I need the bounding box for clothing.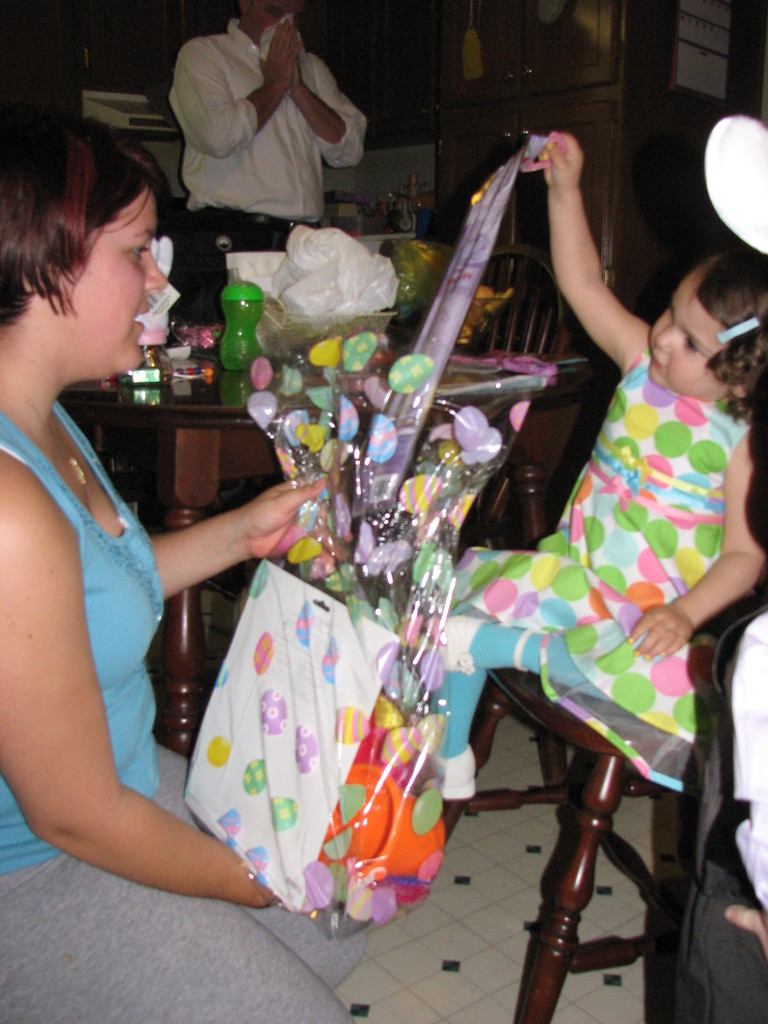
Here it is: x1=170 y1=15 x2=372 y2=304.
